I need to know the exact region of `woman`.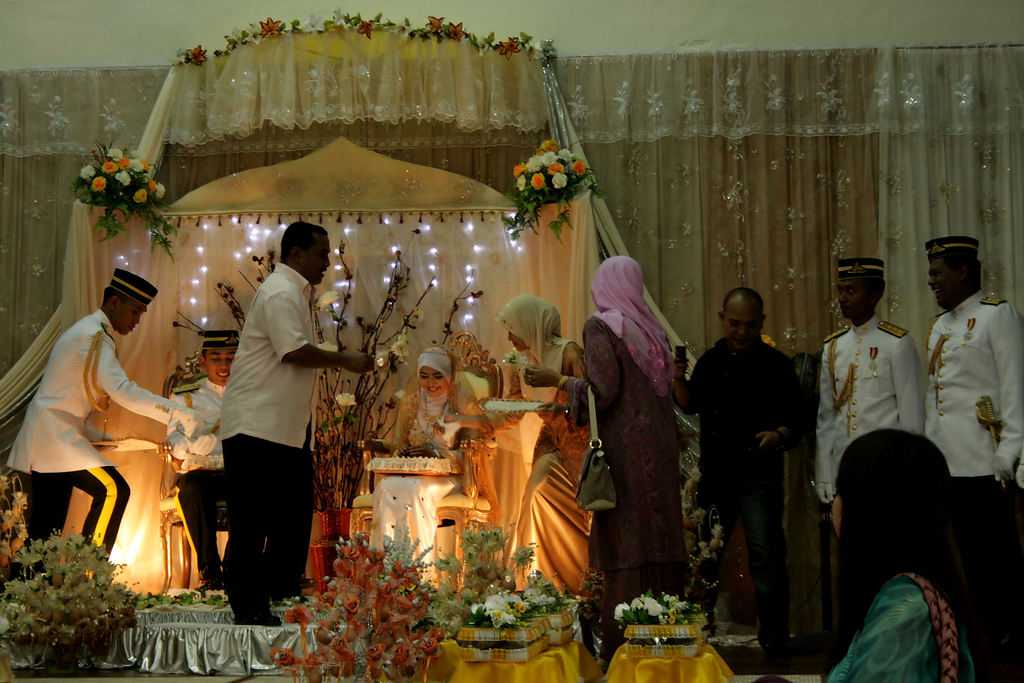
Region: 365 344 483 599.
